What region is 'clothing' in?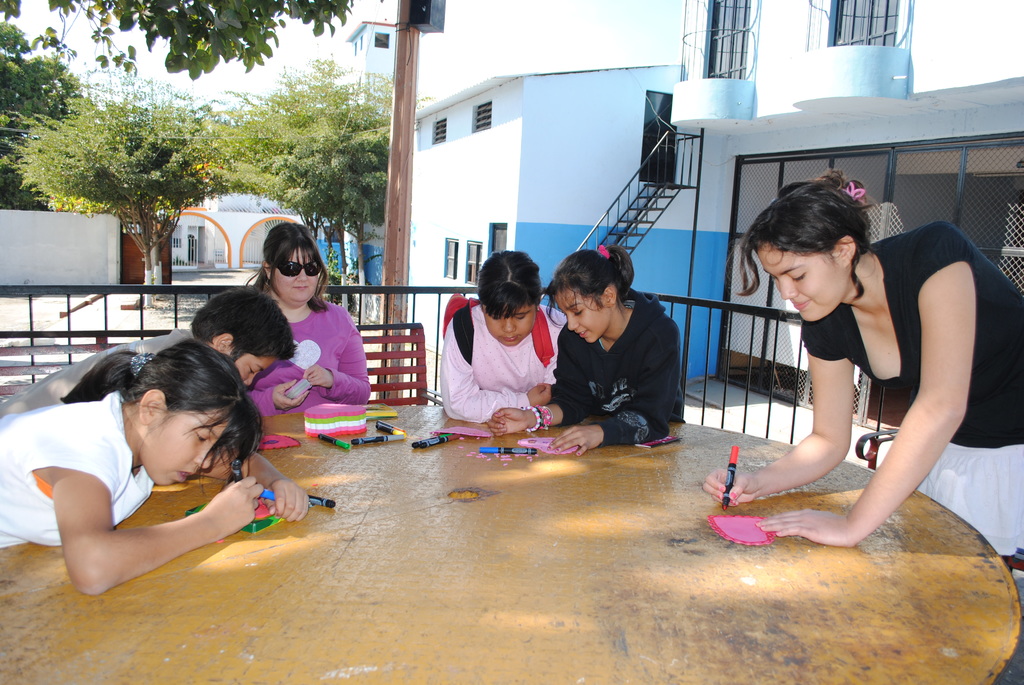
[437,307,566,425].
